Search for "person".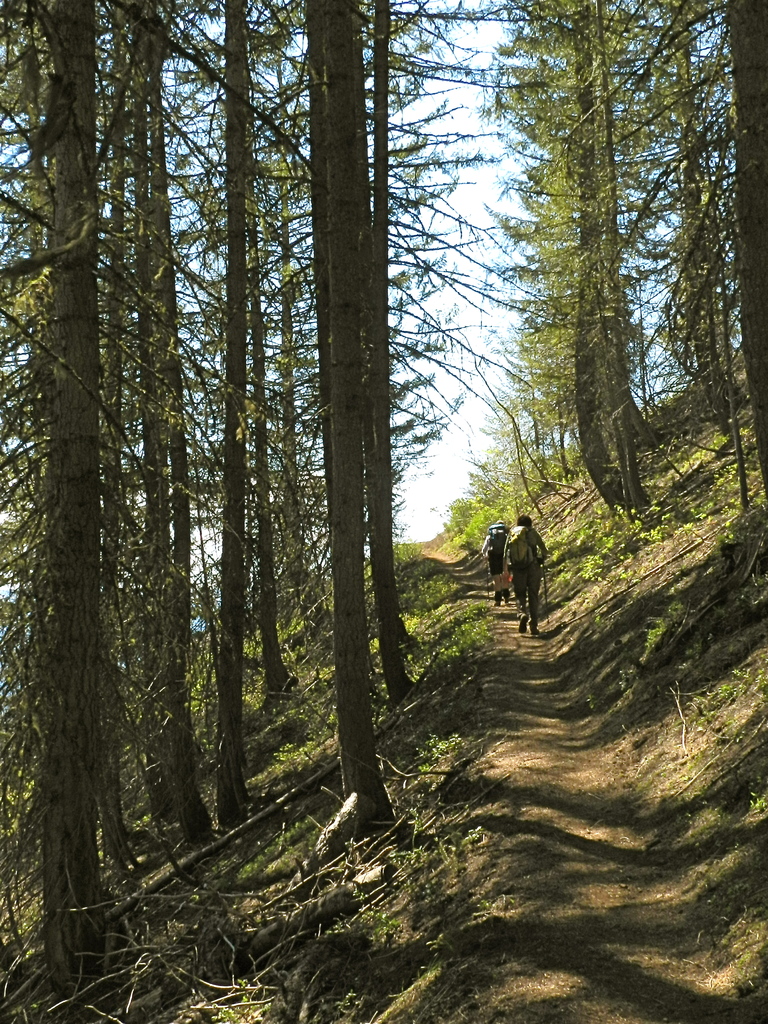
Found at Rect(491, 501, 553, 618).
